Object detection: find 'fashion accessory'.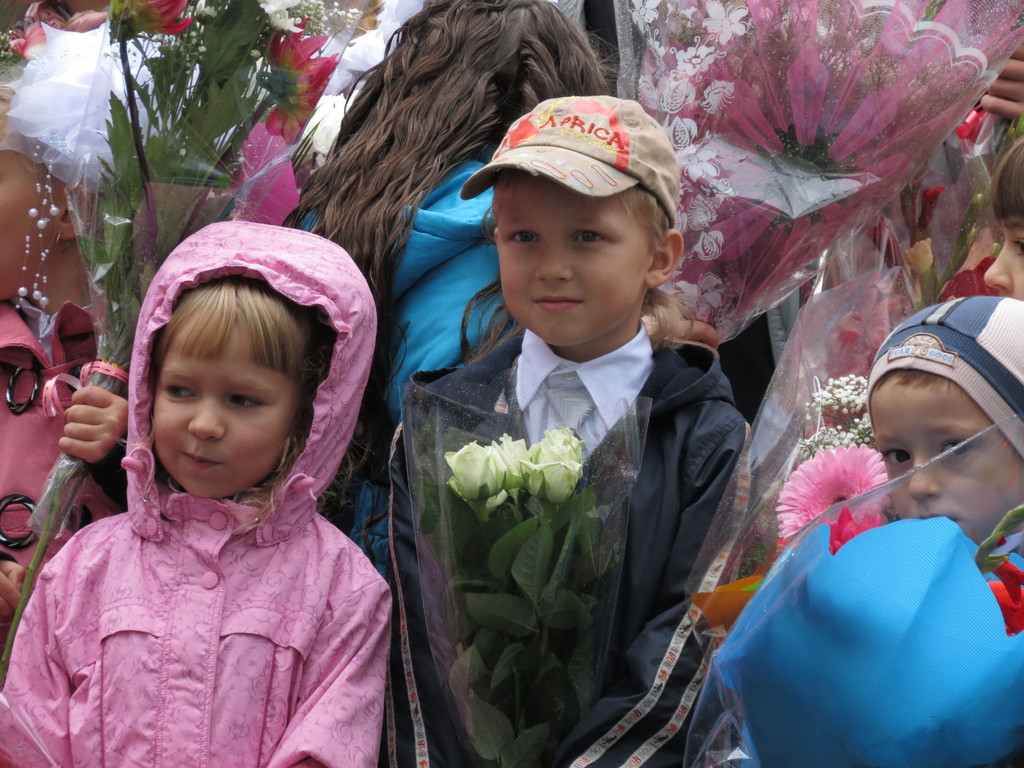
locate(865, 294, 1023, 461).
